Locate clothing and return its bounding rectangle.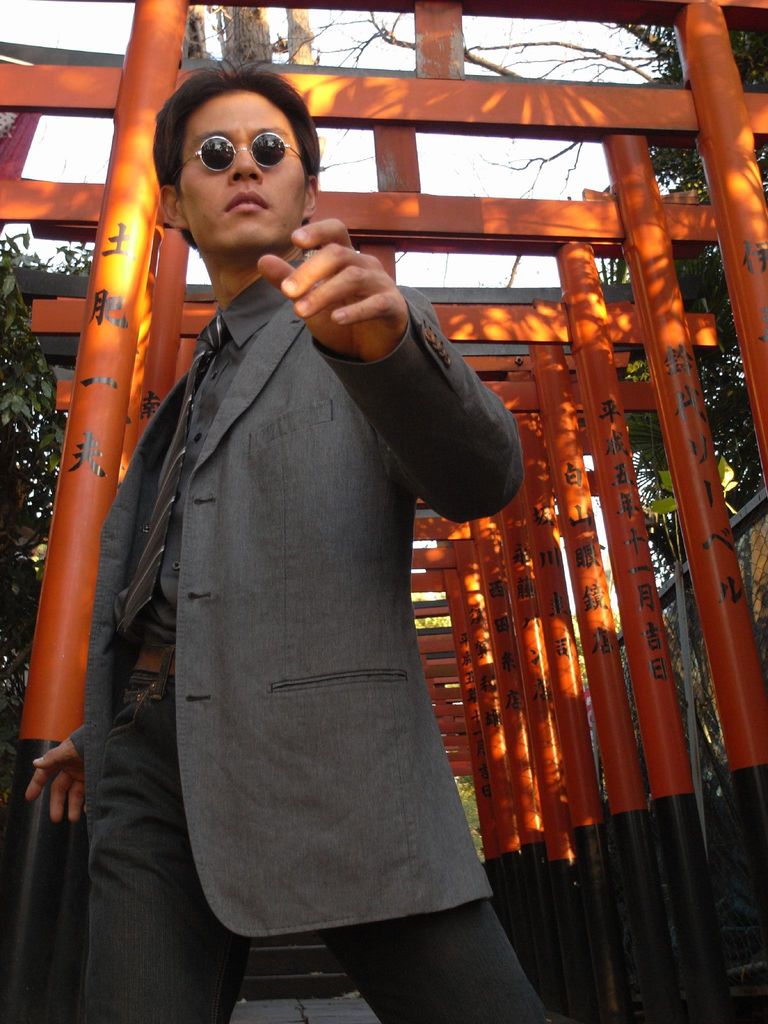
region(97, 191, 515, 972).
